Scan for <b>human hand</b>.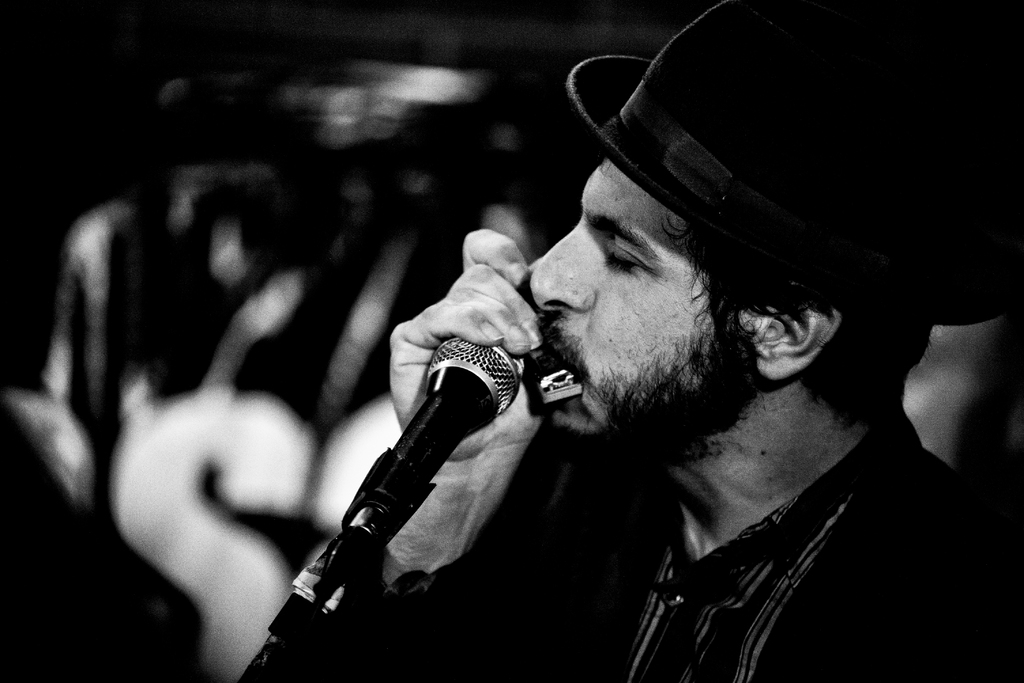
Scan result: 406,224,548,397.
